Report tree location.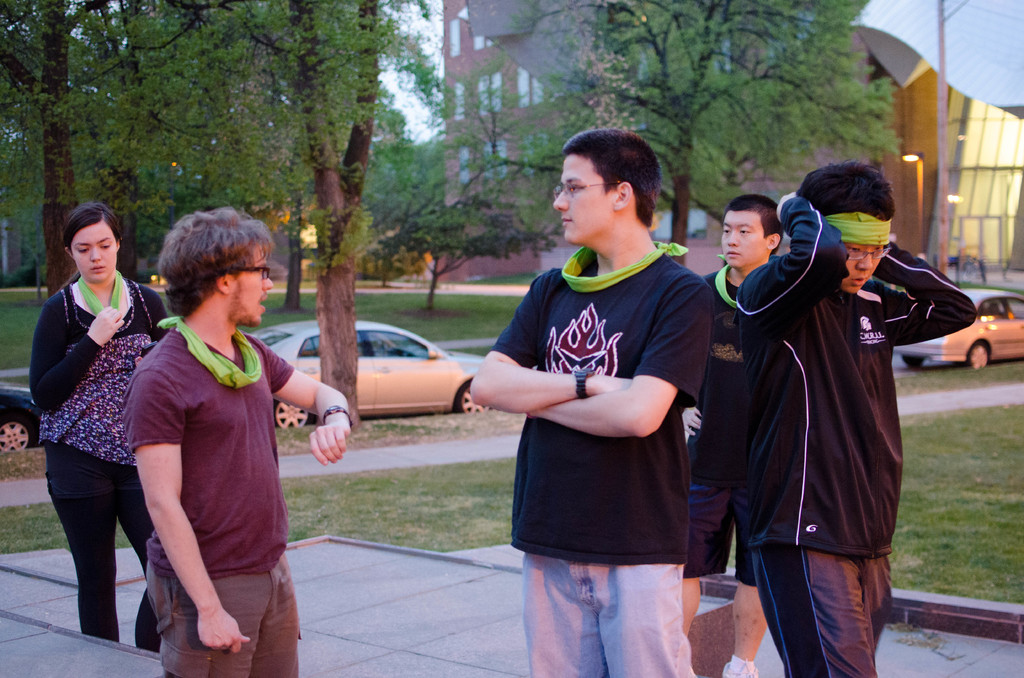
Report: 0 4 138 296.
